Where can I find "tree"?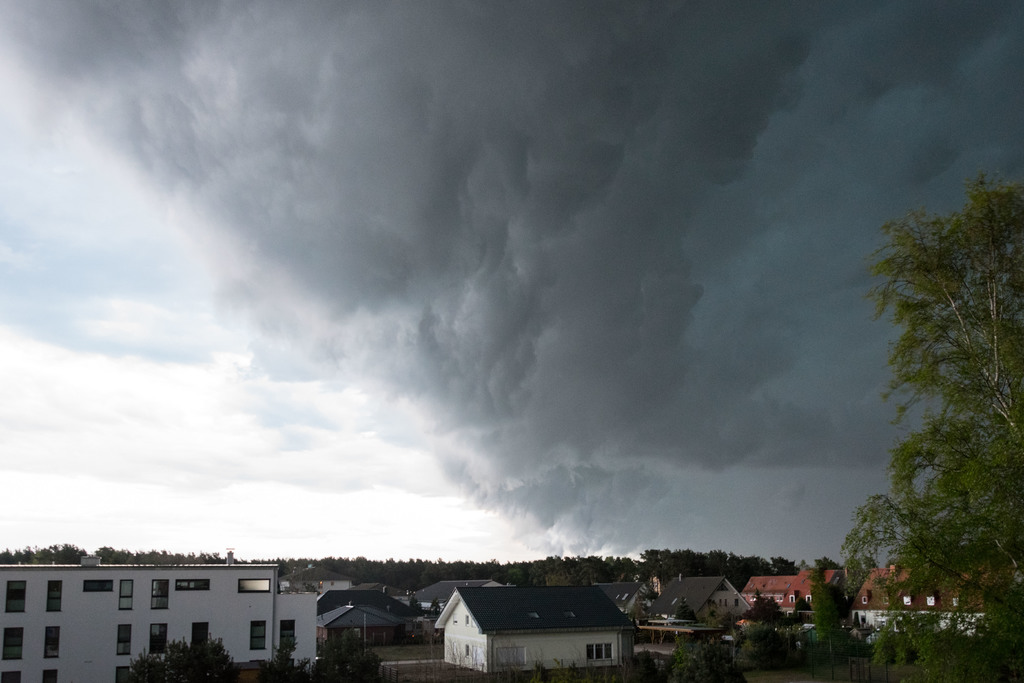
You can find it at 308/634/387/682.
